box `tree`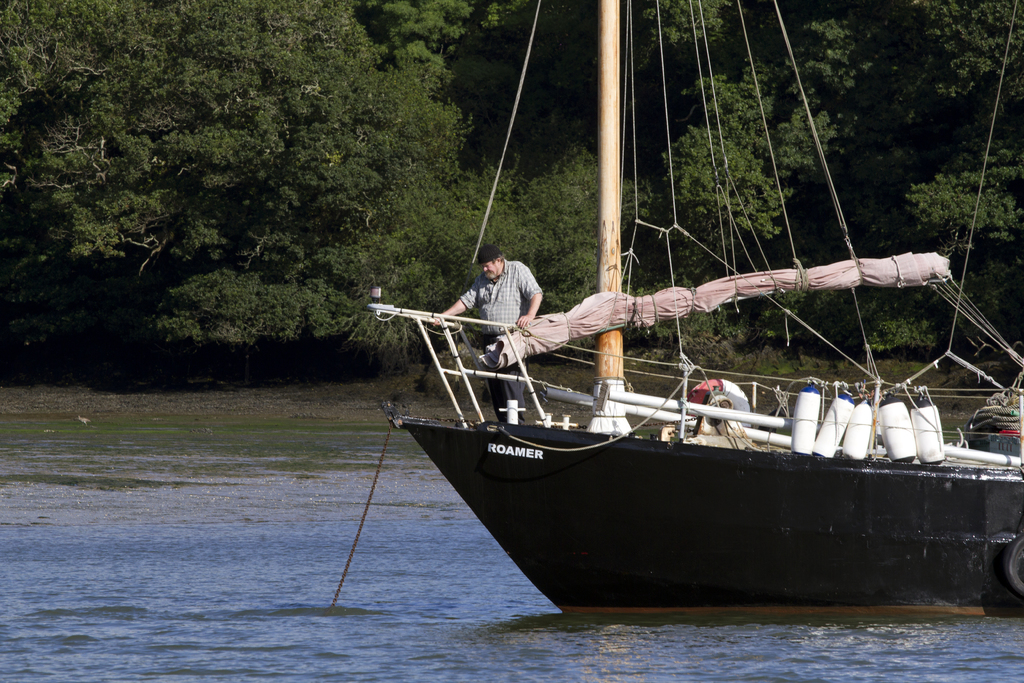
bbox(0, 0, 463, 333)
